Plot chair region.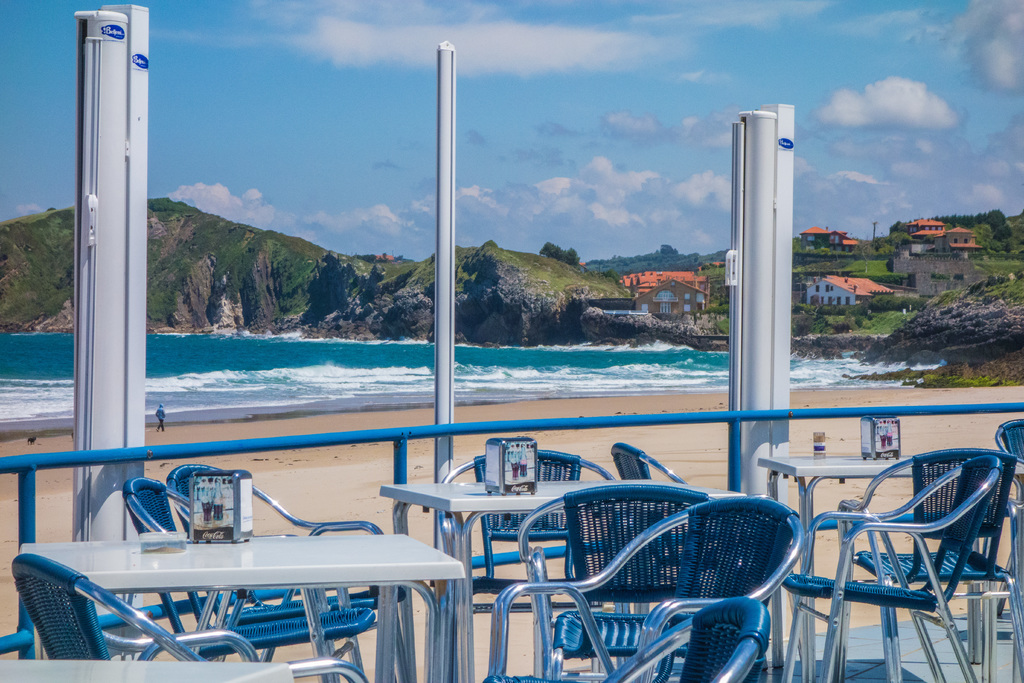
Plotted at locate(614, 441, 788, 682).
